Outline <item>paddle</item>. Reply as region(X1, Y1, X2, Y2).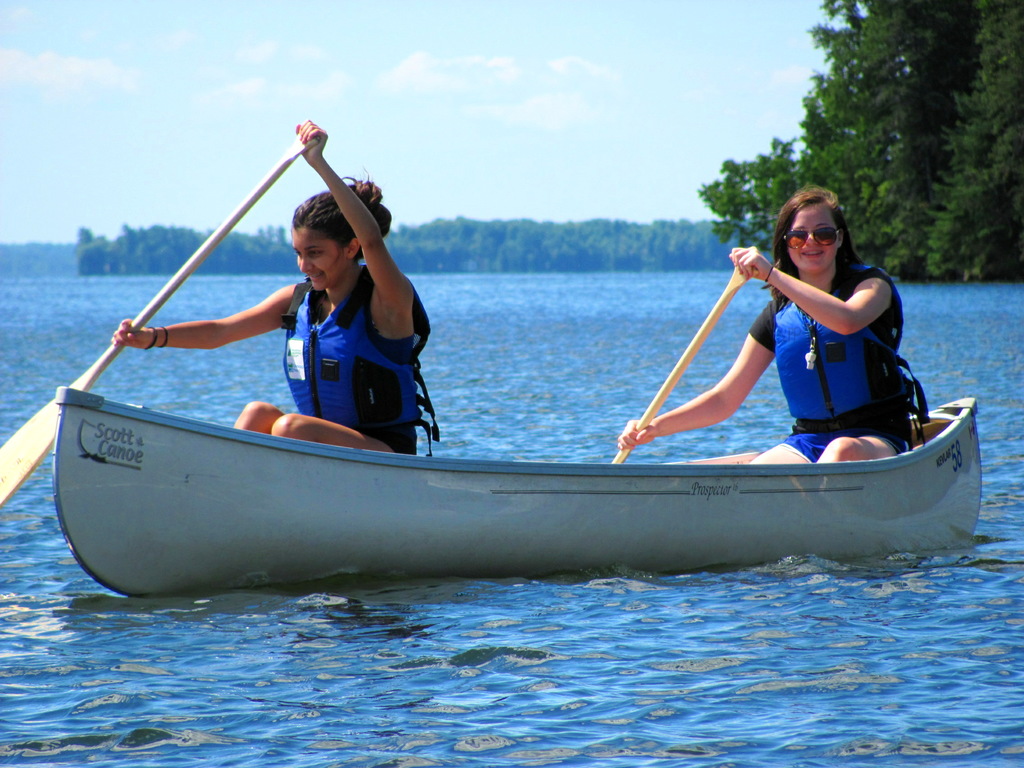
region(612, 241, 769, 475).
